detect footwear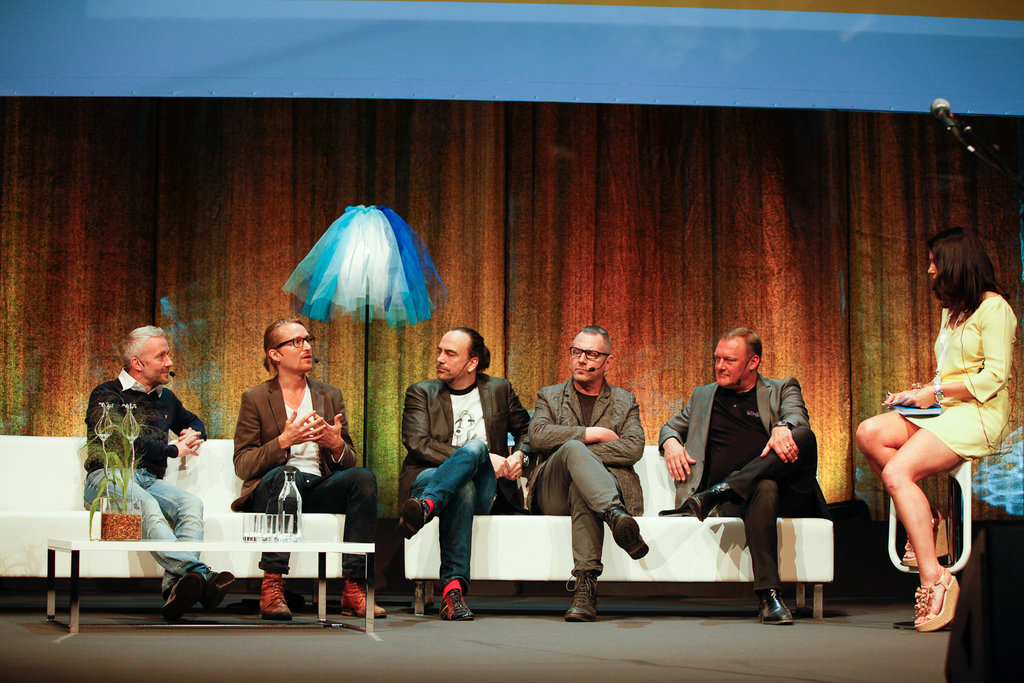
left=204, top=573, right=237, bottom=611
